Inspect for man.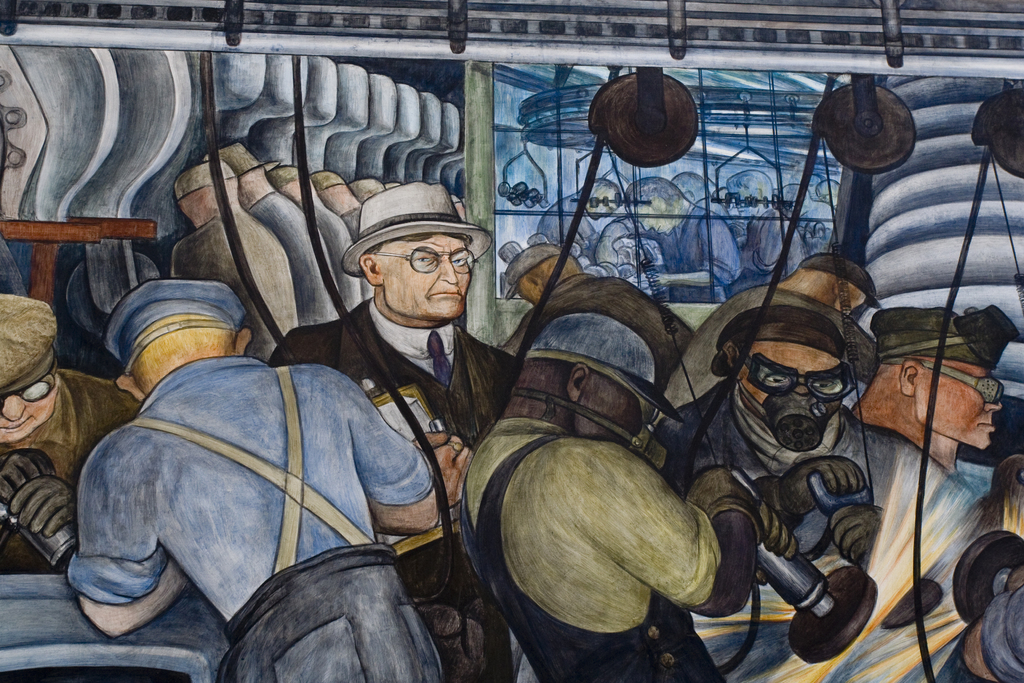
Inspection: rect(0, 292, 140, 574).
